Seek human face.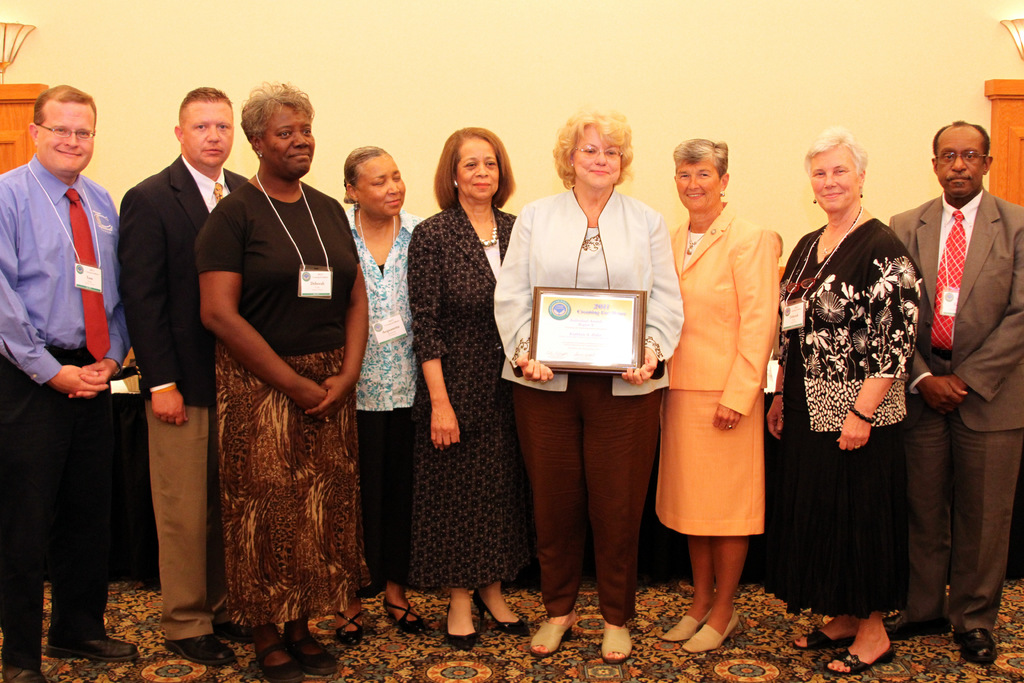
(177,95,223,173).
